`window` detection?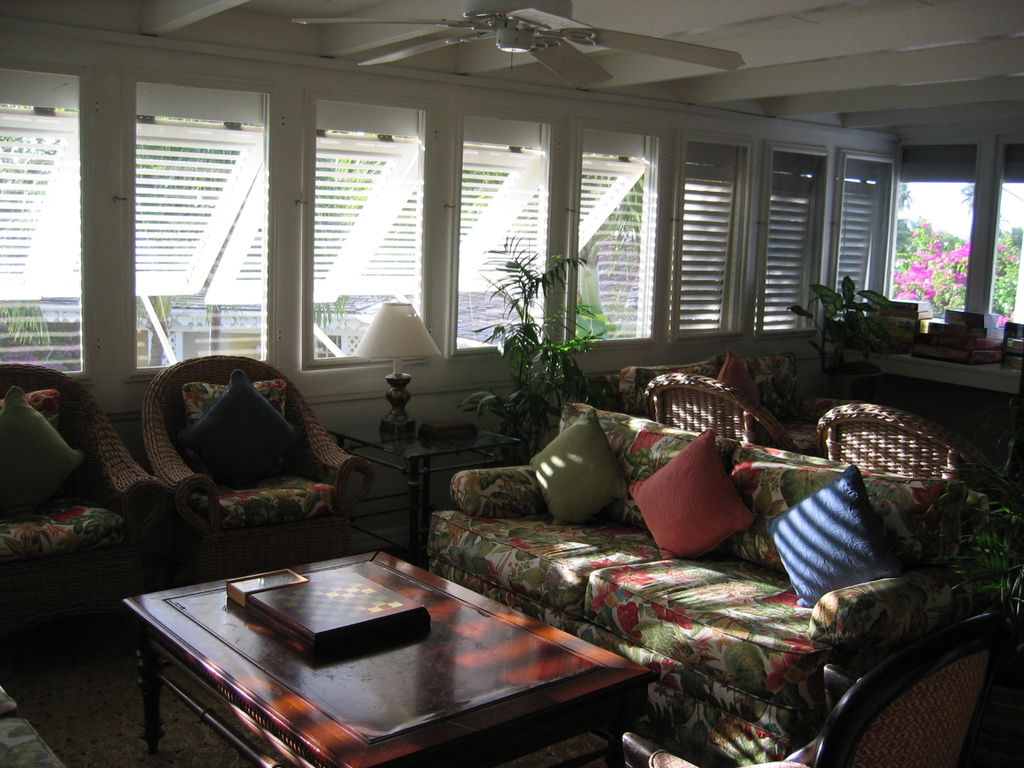
bbox=[849, 145, 998, 323]
